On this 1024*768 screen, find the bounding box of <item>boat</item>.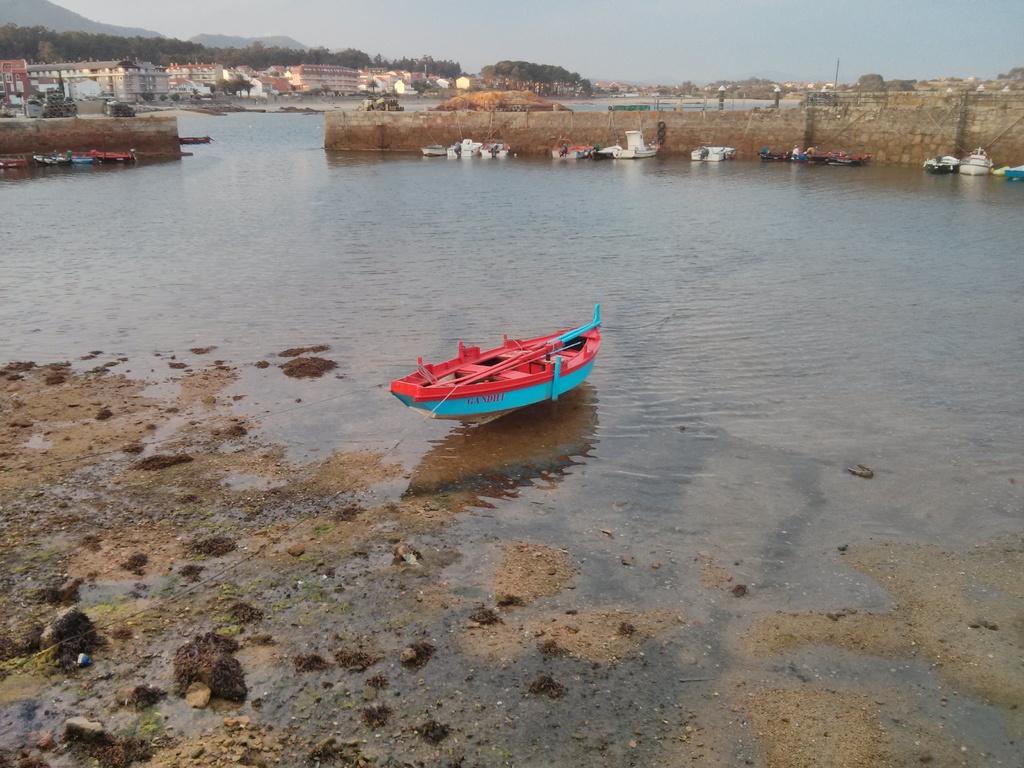
Bounding box: rect(953, 142, 988, 177).
